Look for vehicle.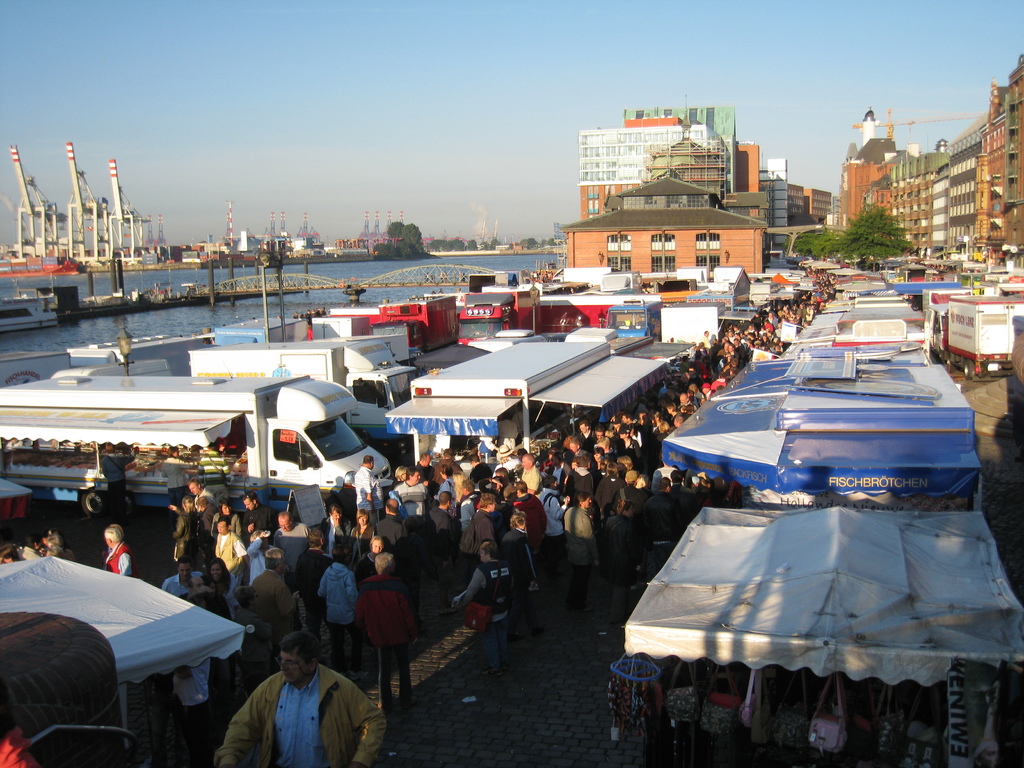
Found: BBox(454, 287, 540, 347).
